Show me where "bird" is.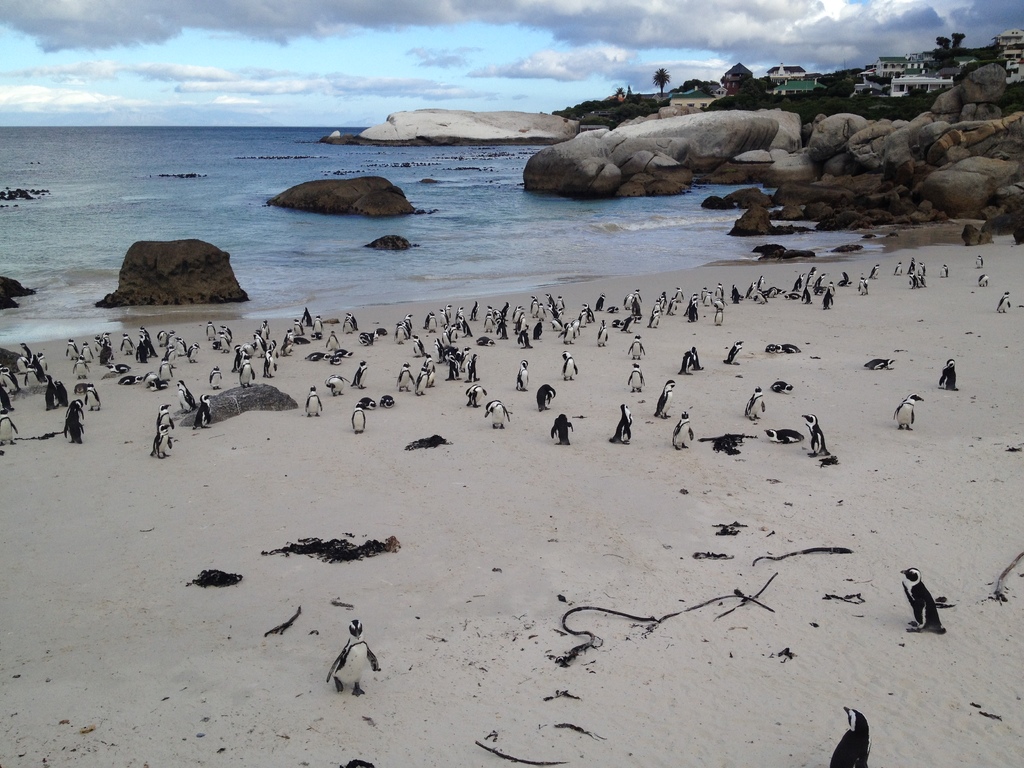
"bird" is at [157,327,168,347].
